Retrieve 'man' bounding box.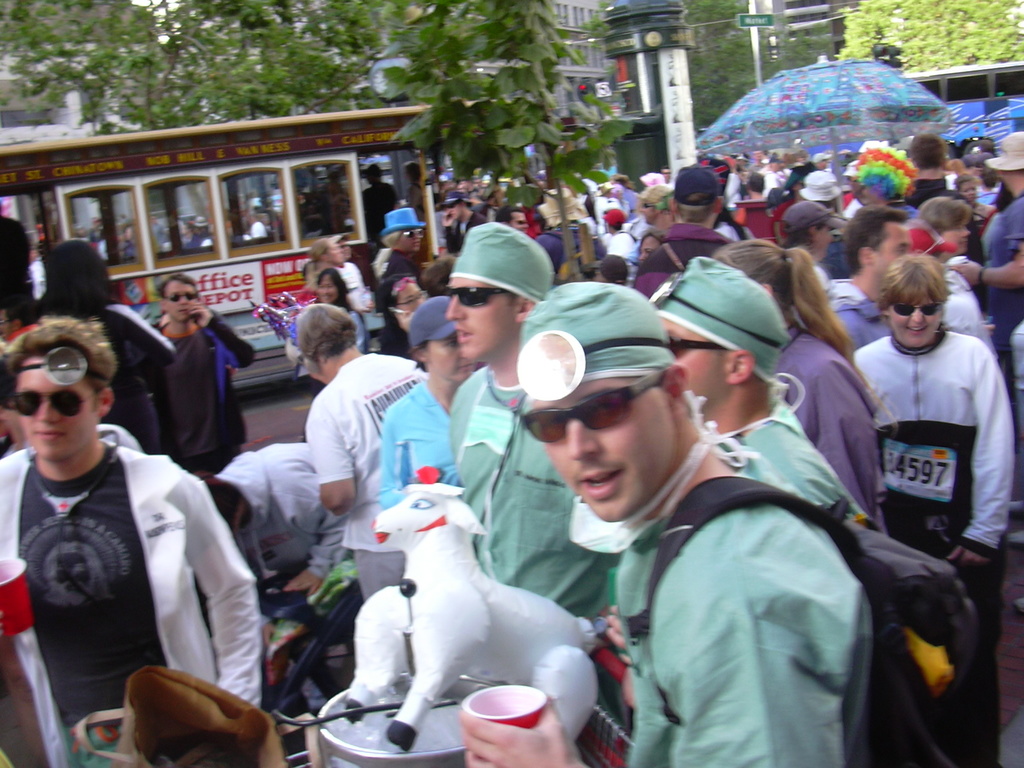
Bounding box: bbox=(635, 164, 744, 285).
